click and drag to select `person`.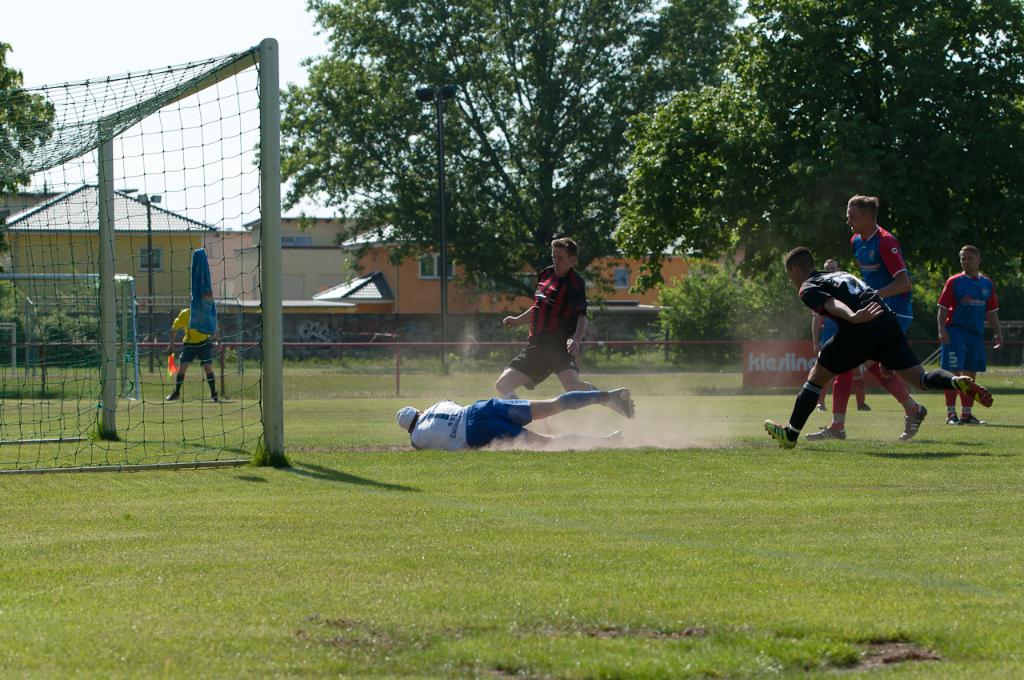
Selection: rect(934, 237, 1010, 438).
